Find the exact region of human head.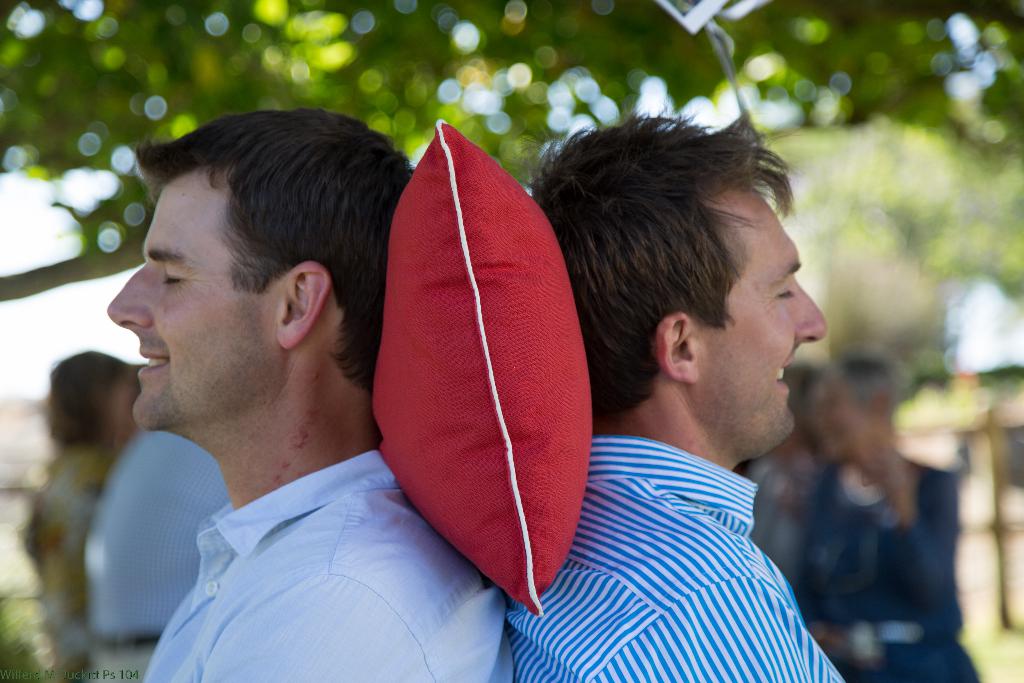
Exact region: (x1=44, y1=345, x2=141, y2=452).
